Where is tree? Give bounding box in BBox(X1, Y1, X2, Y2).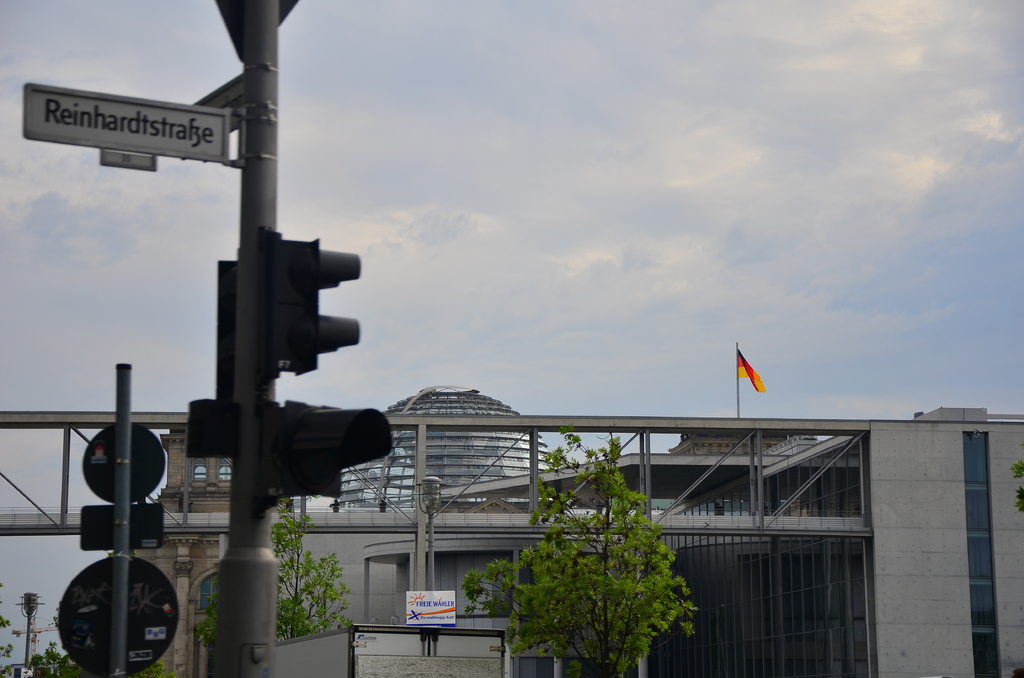
BBox(462, 424, 701, 677).
